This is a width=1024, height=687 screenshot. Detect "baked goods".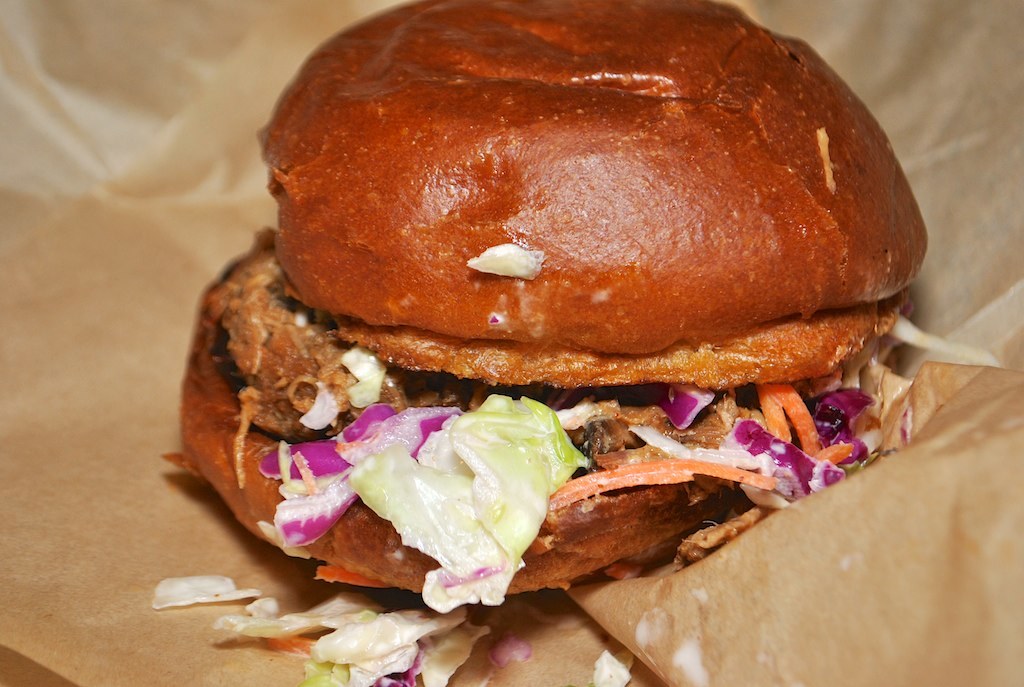
258:0:893:419.
